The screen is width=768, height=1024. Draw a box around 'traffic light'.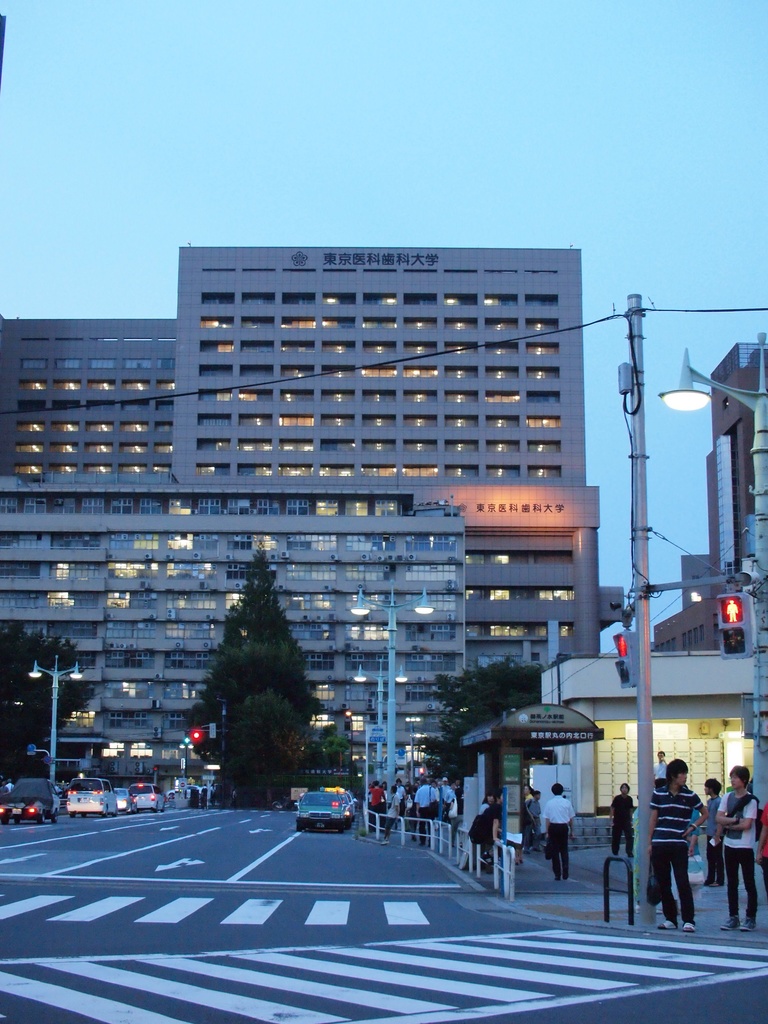
crop(613, 628, 639, 688).
